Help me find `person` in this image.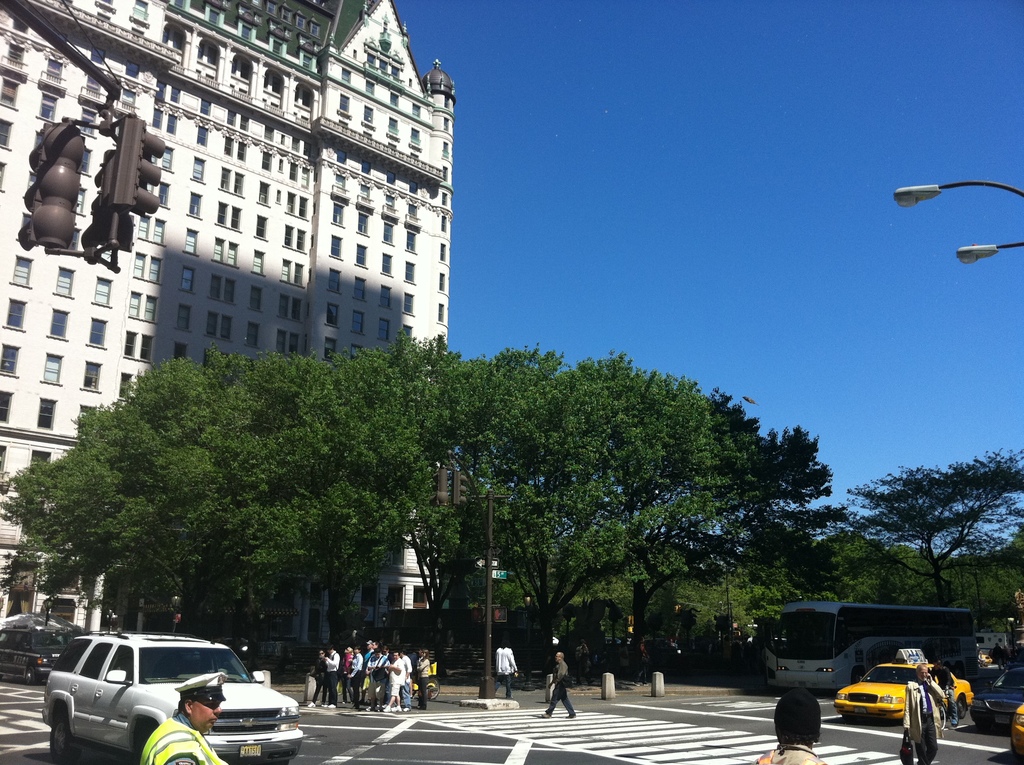
Found it: {"x1": 138, "y1": 676, "x2": 227, "y2": 764}.
